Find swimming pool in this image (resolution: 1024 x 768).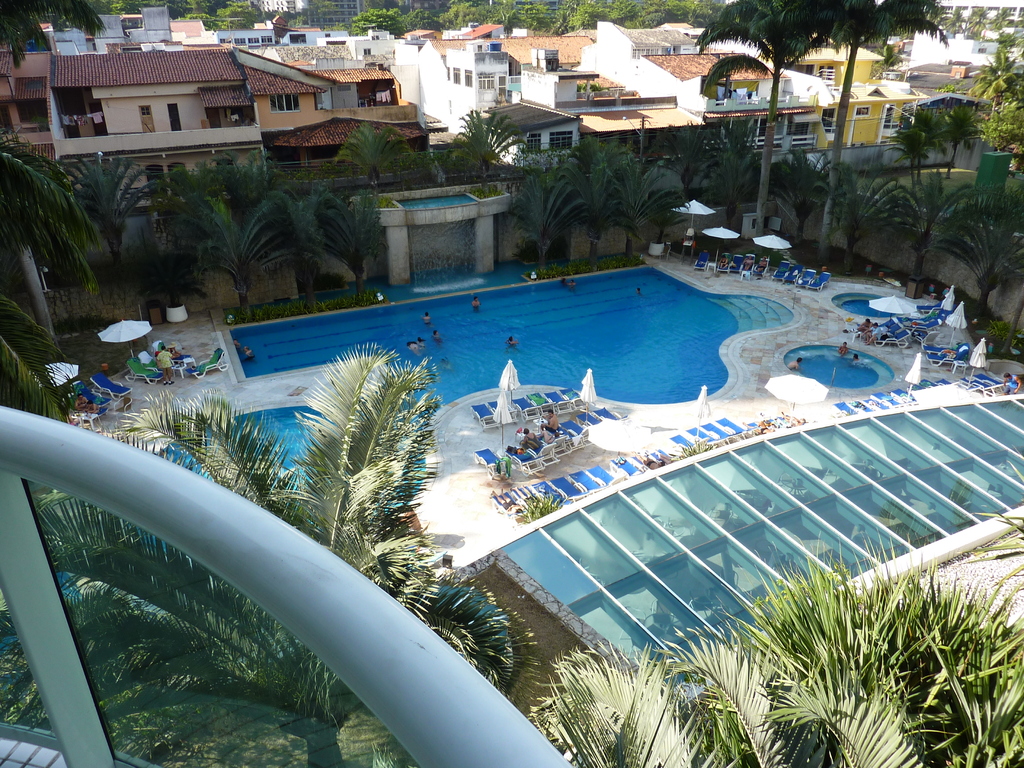
bbox=[255, 259, 961, 493].
